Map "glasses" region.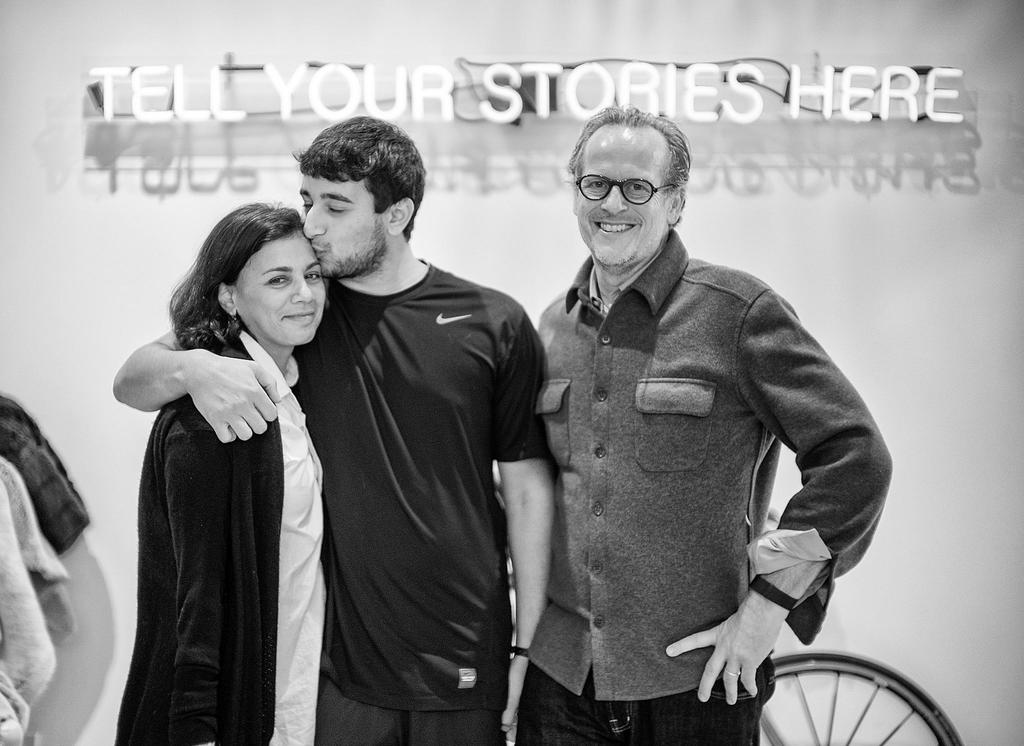
Mapped to [570, 160, 692, 209].
